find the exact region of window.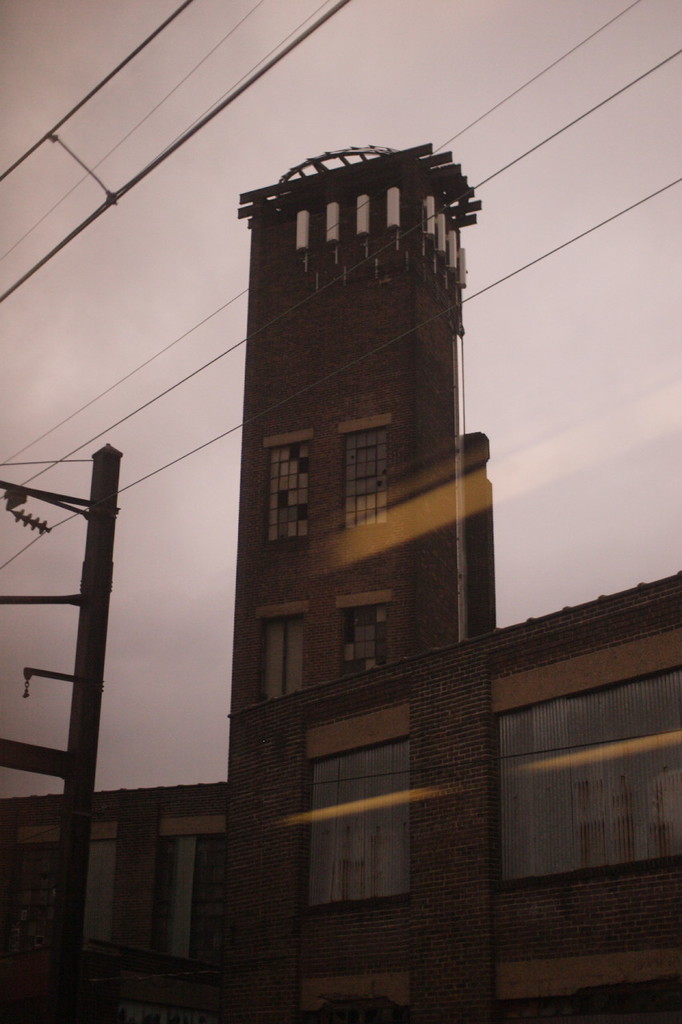
Exact region: [80, 834, 121, 952].
